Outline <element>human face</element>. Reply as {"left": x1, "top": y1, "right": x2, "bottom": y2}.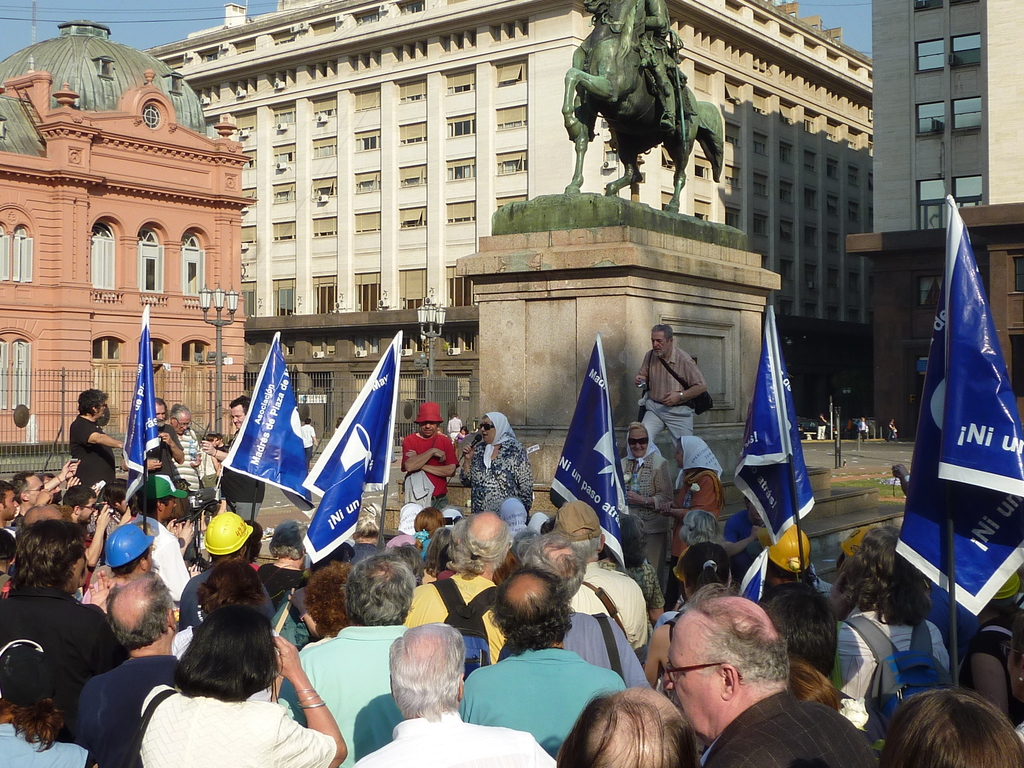
{"left": 668, "top": 621, "right": 723, "bottom": 739}.
